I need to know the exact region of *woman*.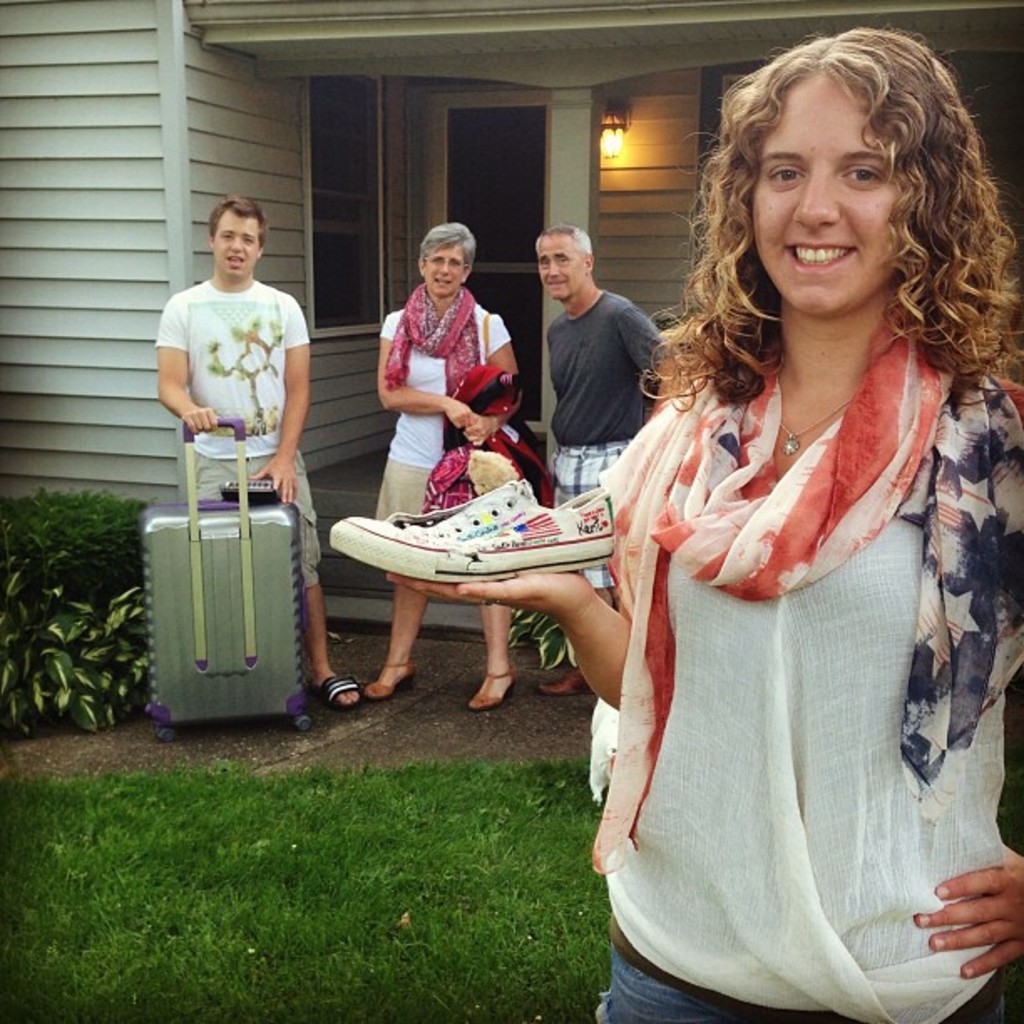
Region: x1=383 y1=25 x2=1022 y2=1022.
